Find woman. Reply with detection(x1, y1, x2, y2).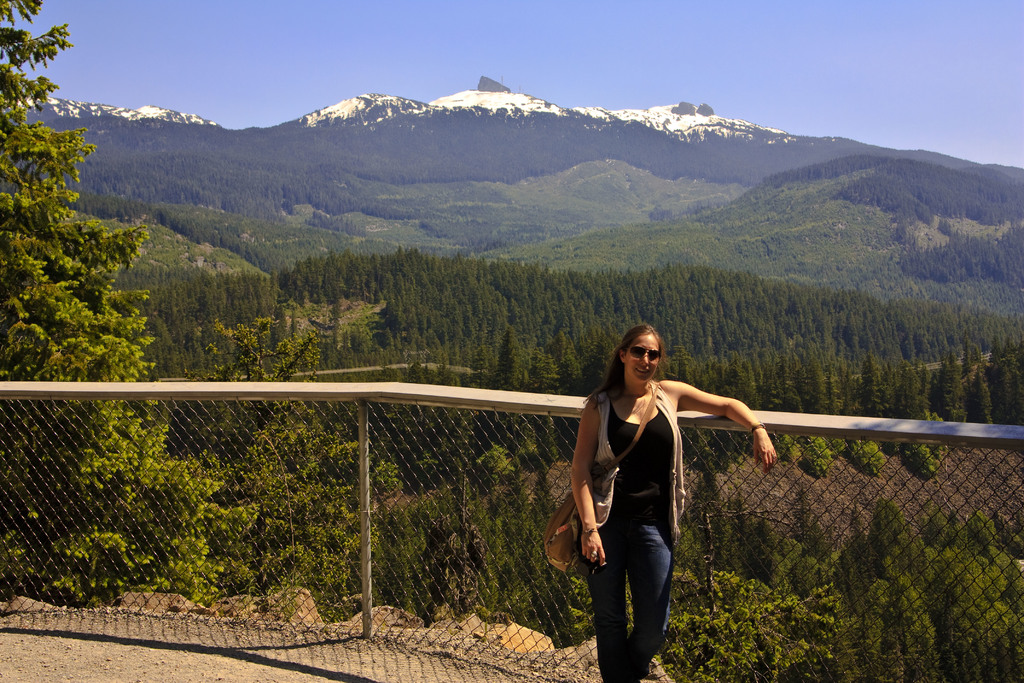
detection(573, 315, 735, 659).
